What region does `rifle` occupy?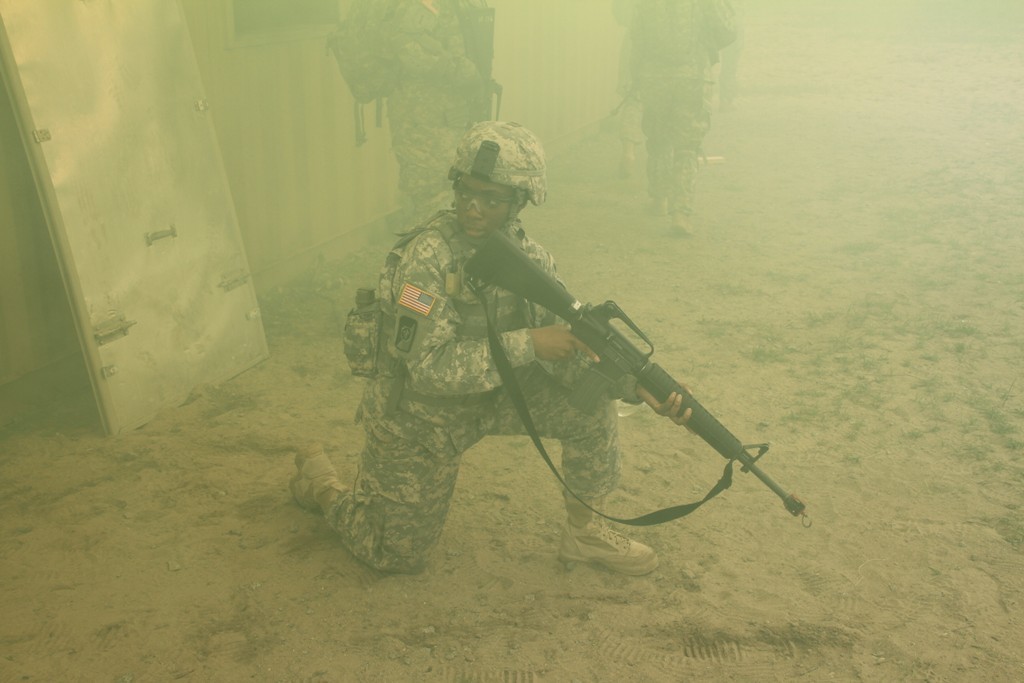
detection(465, 226, 803, 513).
